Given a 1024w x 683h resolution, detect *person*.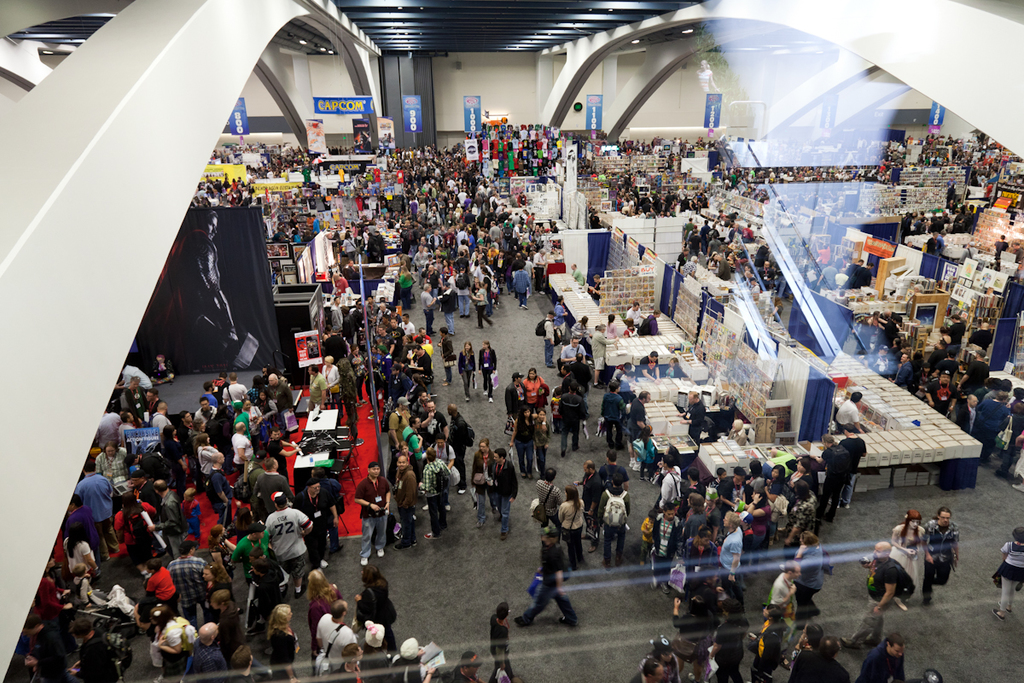
[left=434, top=279, right=457, bottom=336].
